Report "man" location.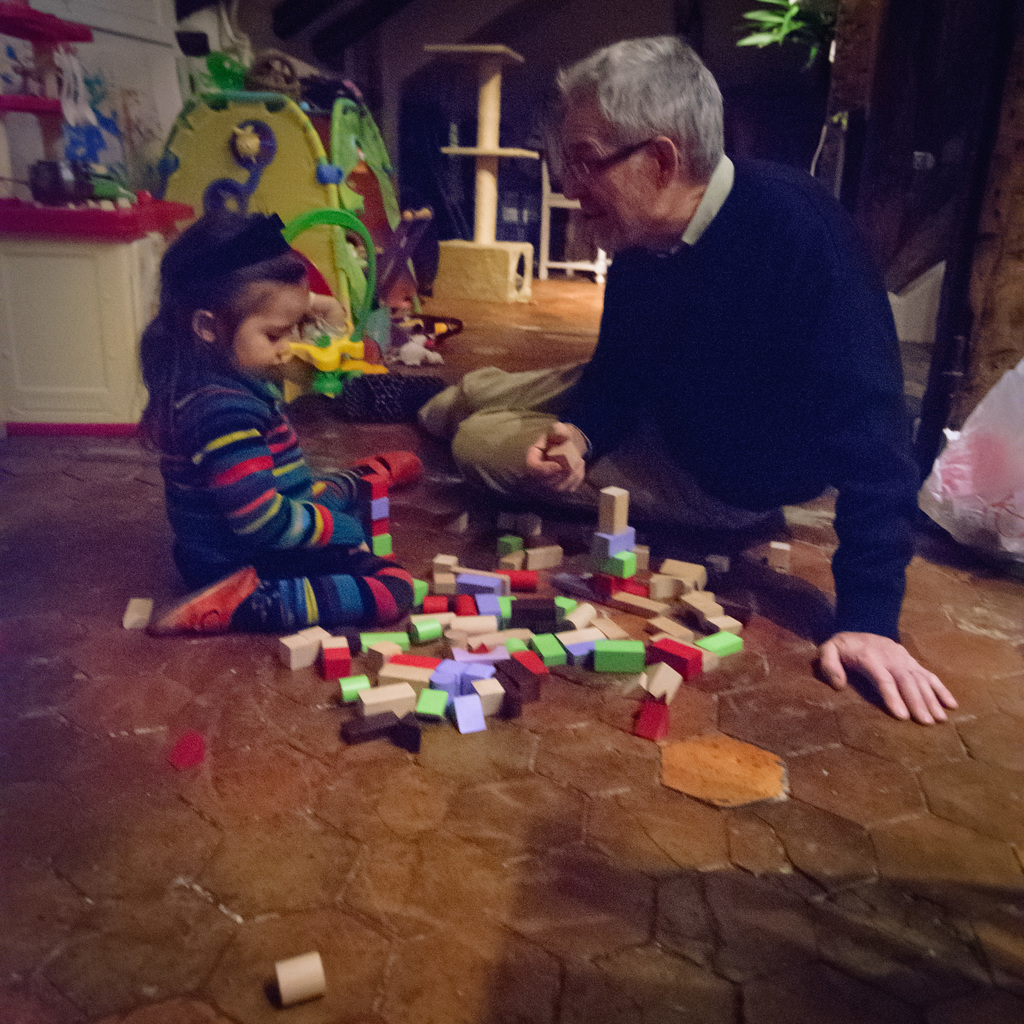
Report: bbox=[417, 36, 961, 726].
